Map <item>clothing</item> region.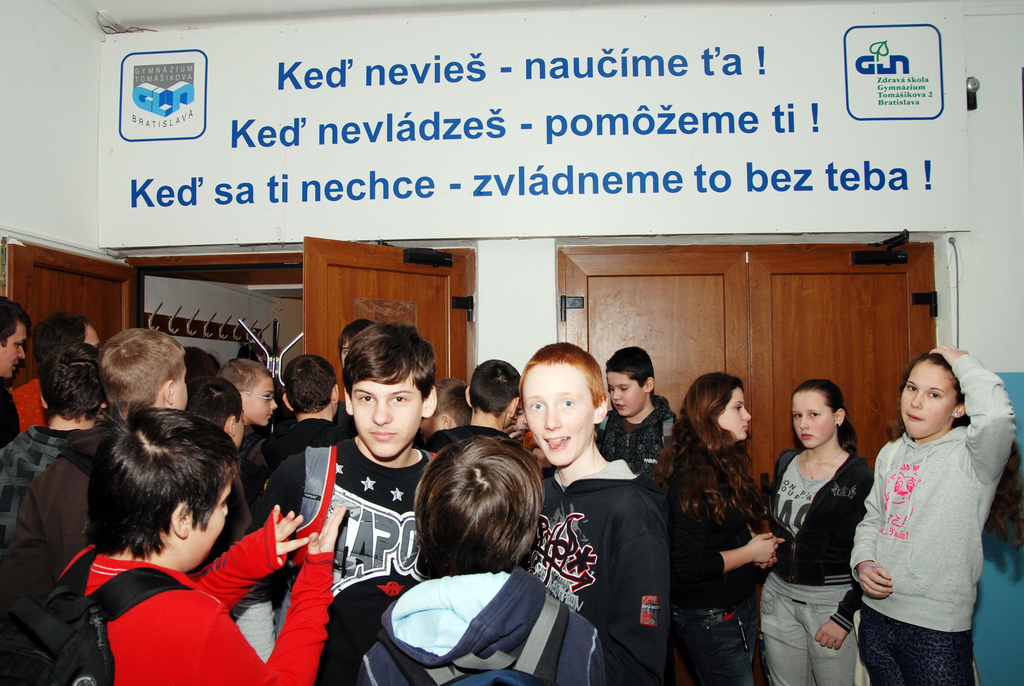
Mapped to 860,385,1000,666.
